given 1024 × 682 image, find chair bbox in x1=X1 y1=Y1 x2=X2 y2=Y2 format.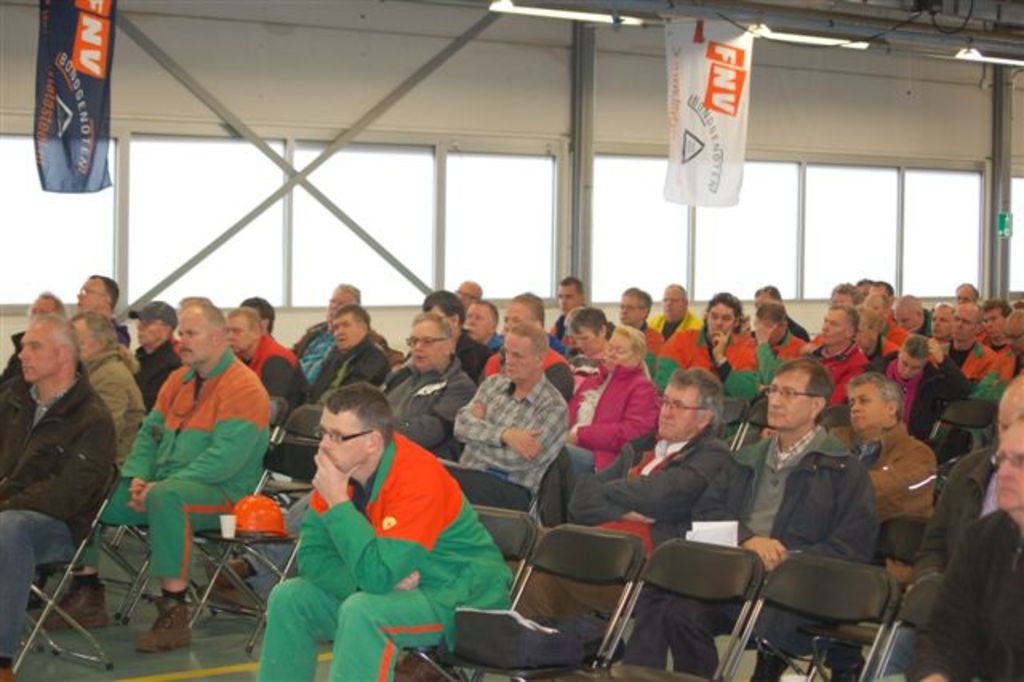
x1=386 y1=496 x2=541 y2=680.
